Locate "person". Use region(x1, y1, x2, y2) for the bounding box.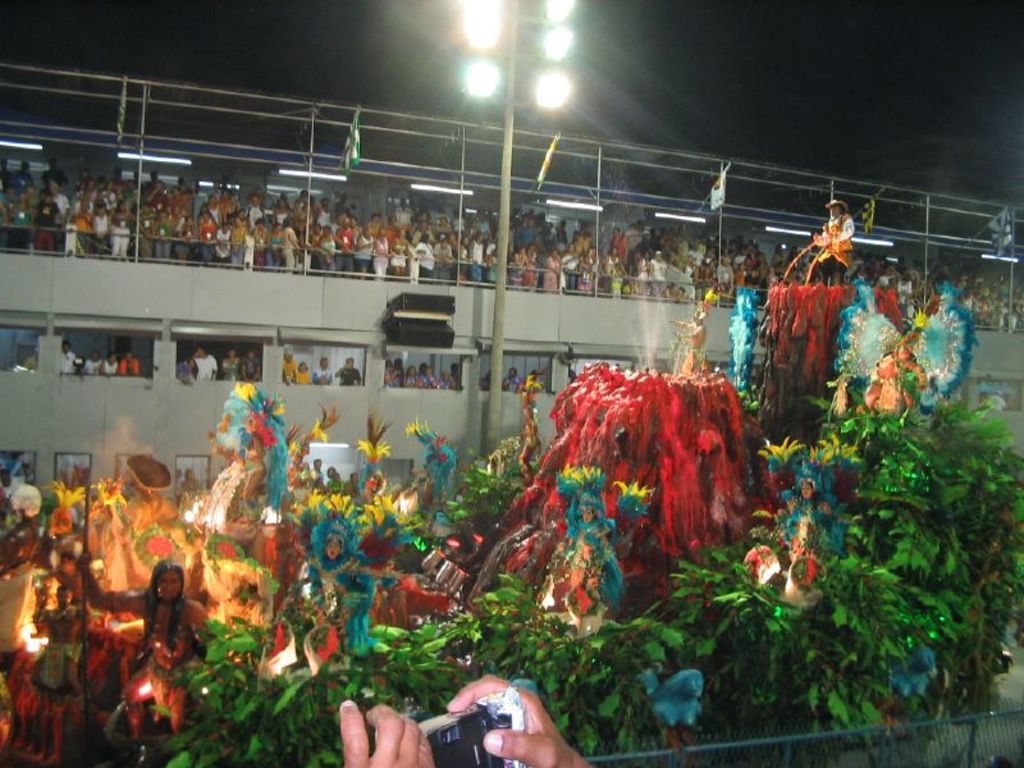
region(288, 492, 404, 640).
